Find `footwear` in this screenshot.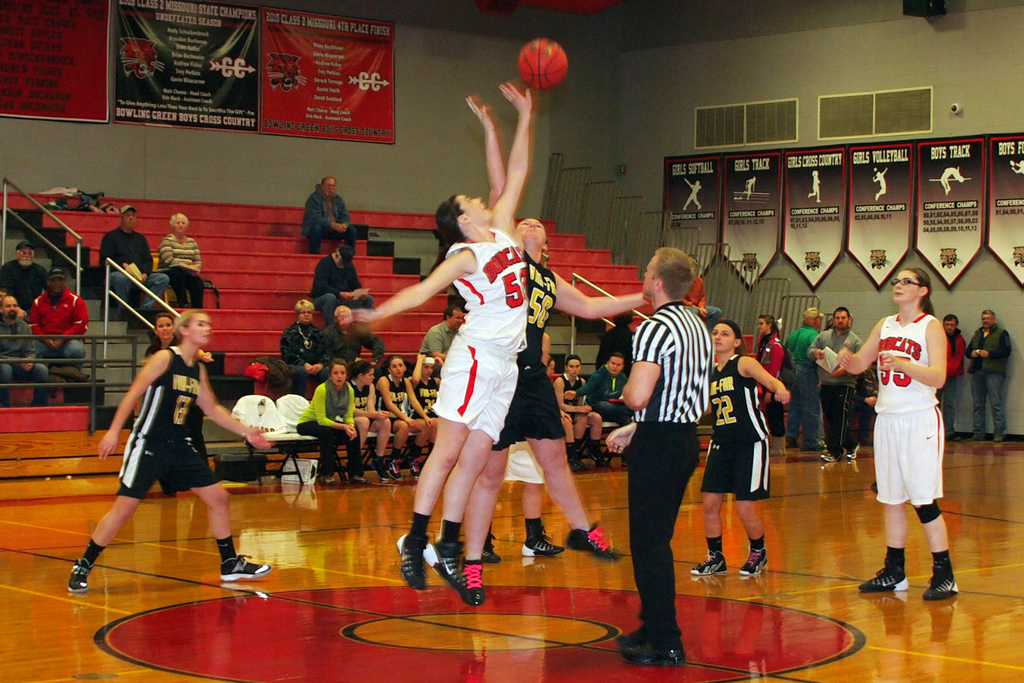
The bounding box for `footwear` is rect(950, 432, 959, 441).
